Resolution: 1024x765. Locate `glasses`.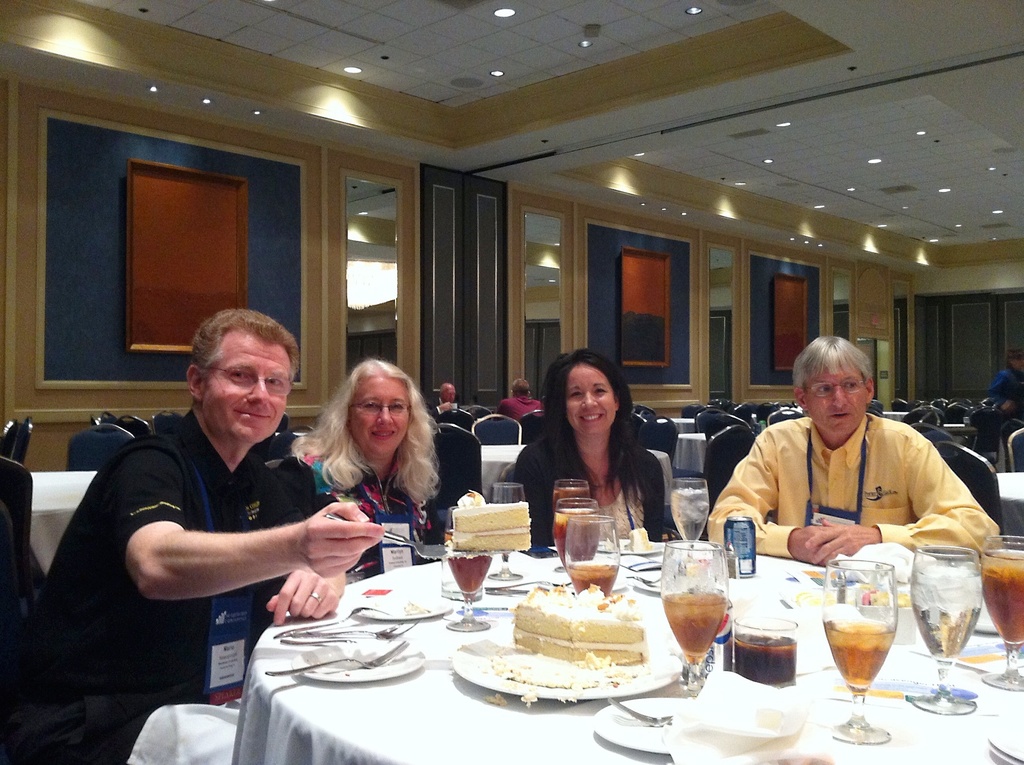
x1=209 y1=366 x2=294 y2=395.
